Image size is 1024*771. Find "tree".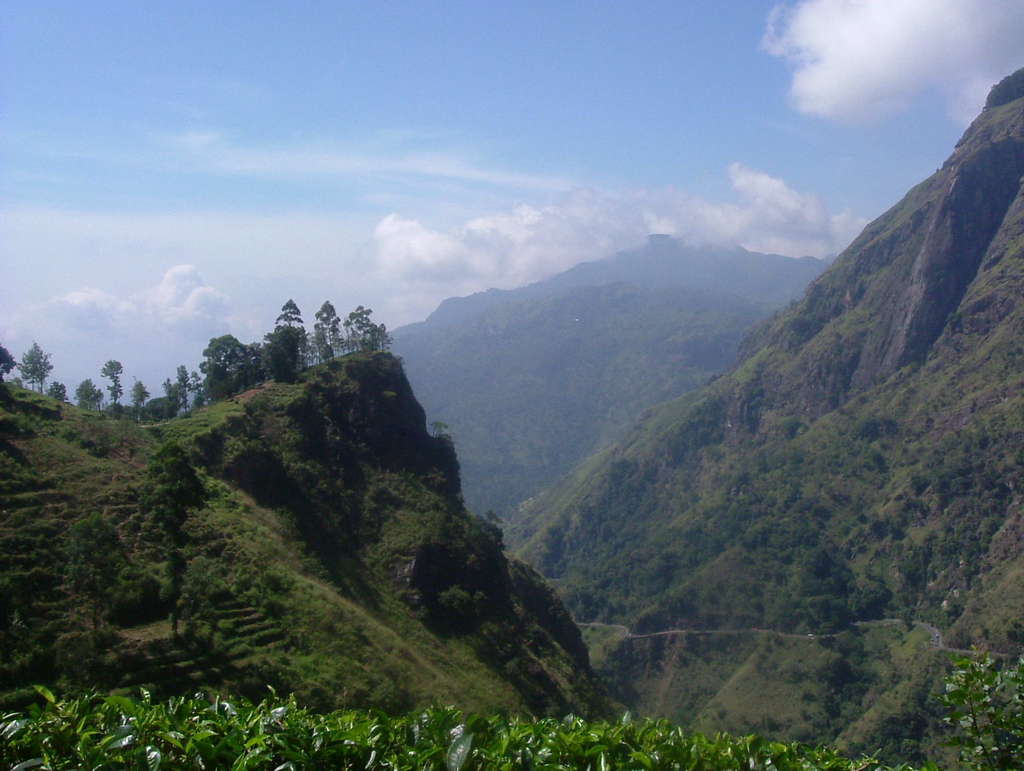
[0, 343, 19, 384].
